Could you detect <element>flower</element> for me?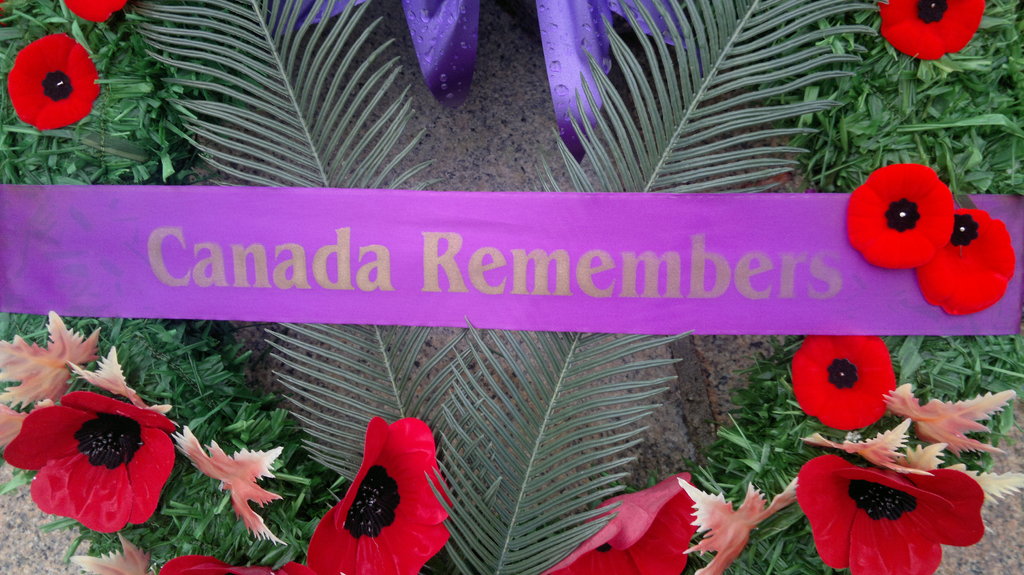
Detection result: left=791, top=453, right=989, bottom=574.
